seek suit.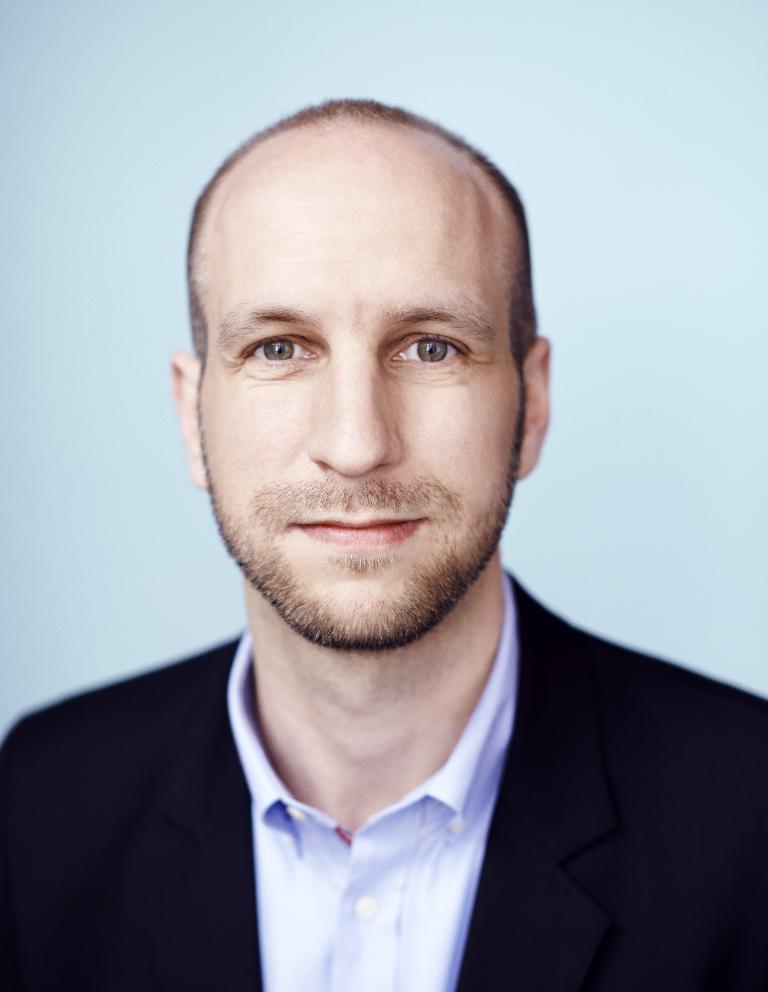
region(0, 574, 767, 991).
